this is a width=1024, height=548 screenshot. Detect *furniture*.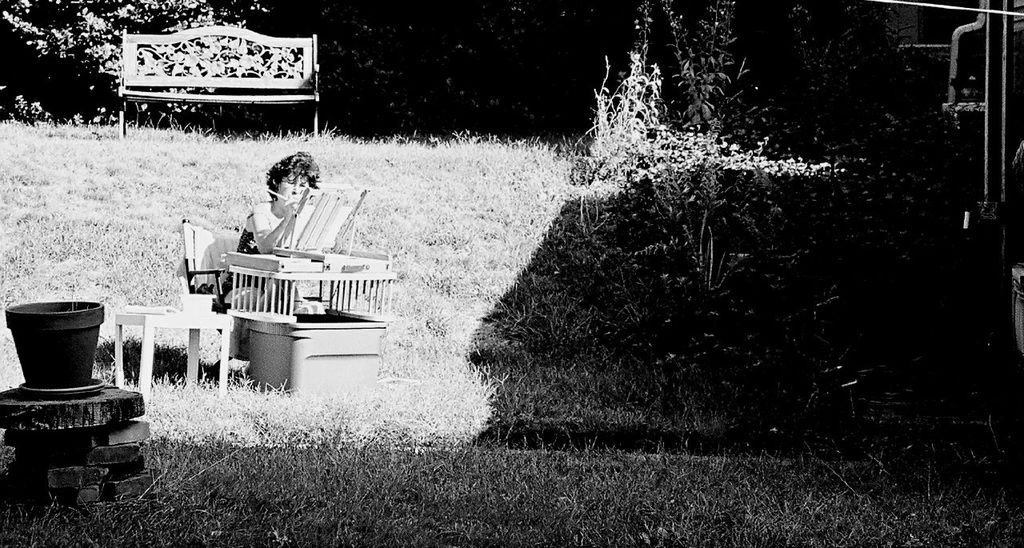
<bbox>119, 19, 323, 141</bbox>.
